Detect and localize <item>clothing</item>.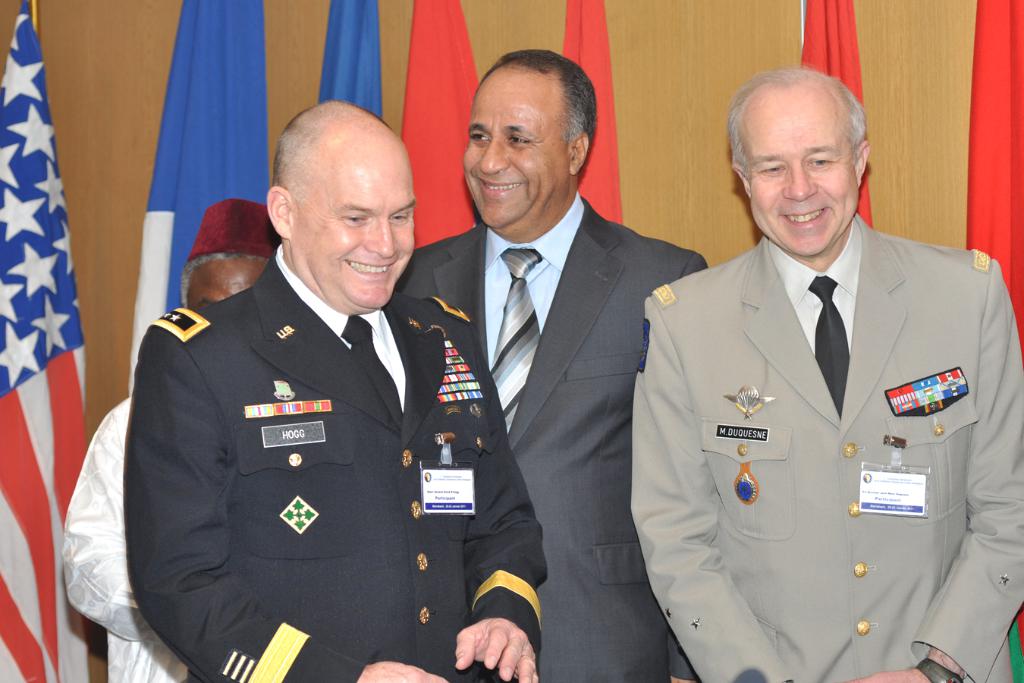
Localized at 122,240,545,682.
